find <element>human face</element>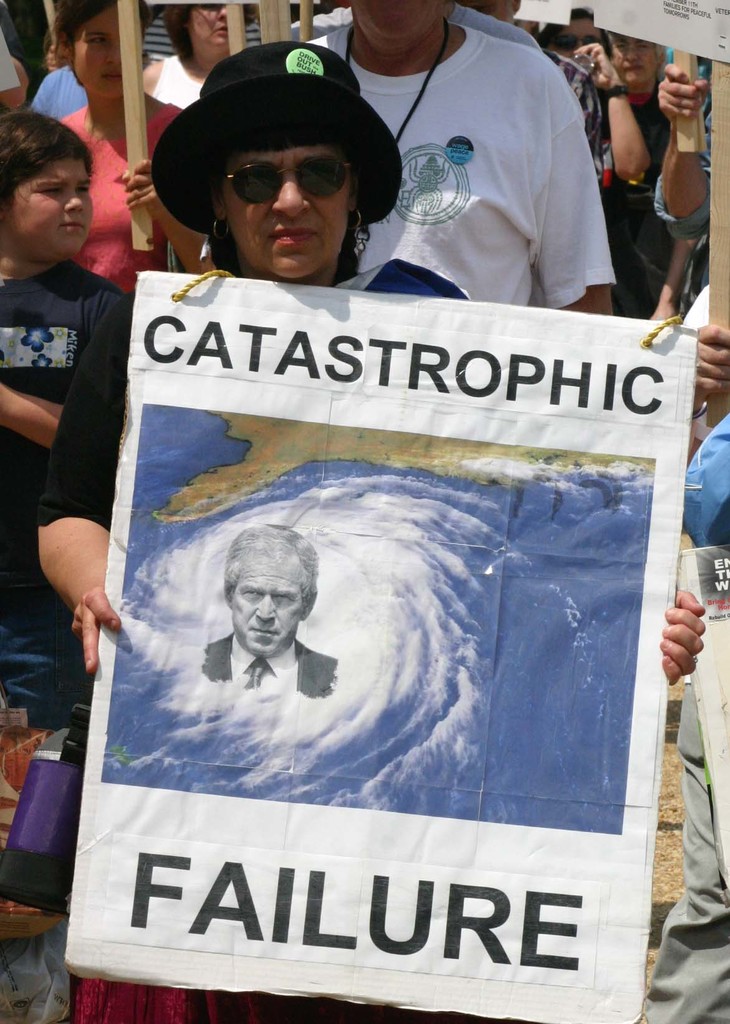
<region>228, 550, 303, 659</region>
